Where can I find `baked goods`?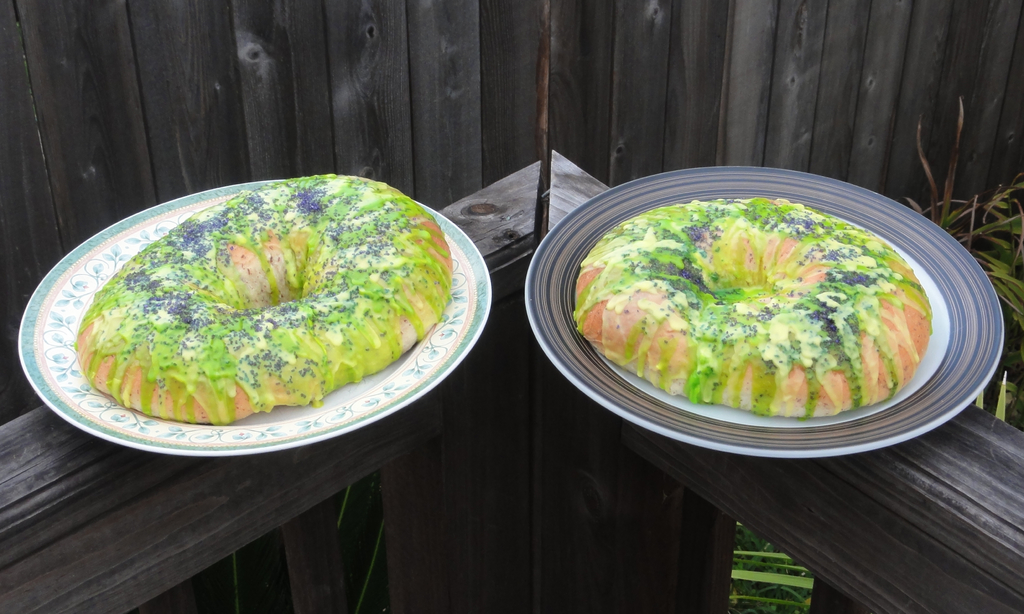
You can find it at bbox(73, 170, 444, 419).
